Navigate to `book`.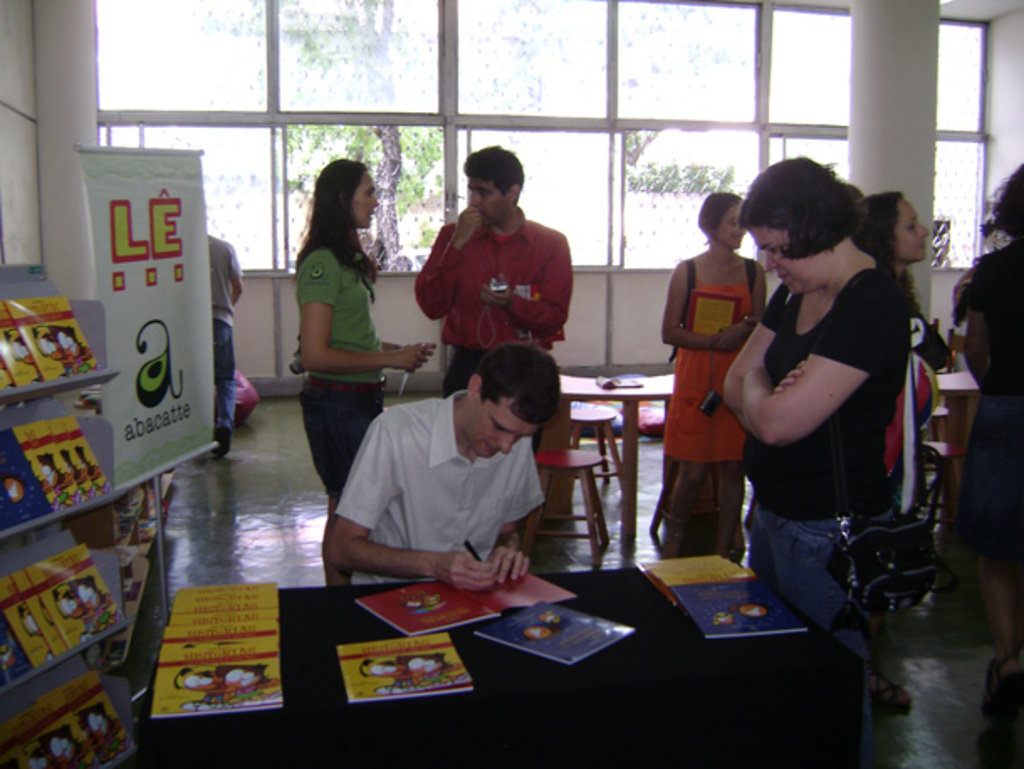
Navigation target: (left=482, top=596, right=626, bottom=665).
